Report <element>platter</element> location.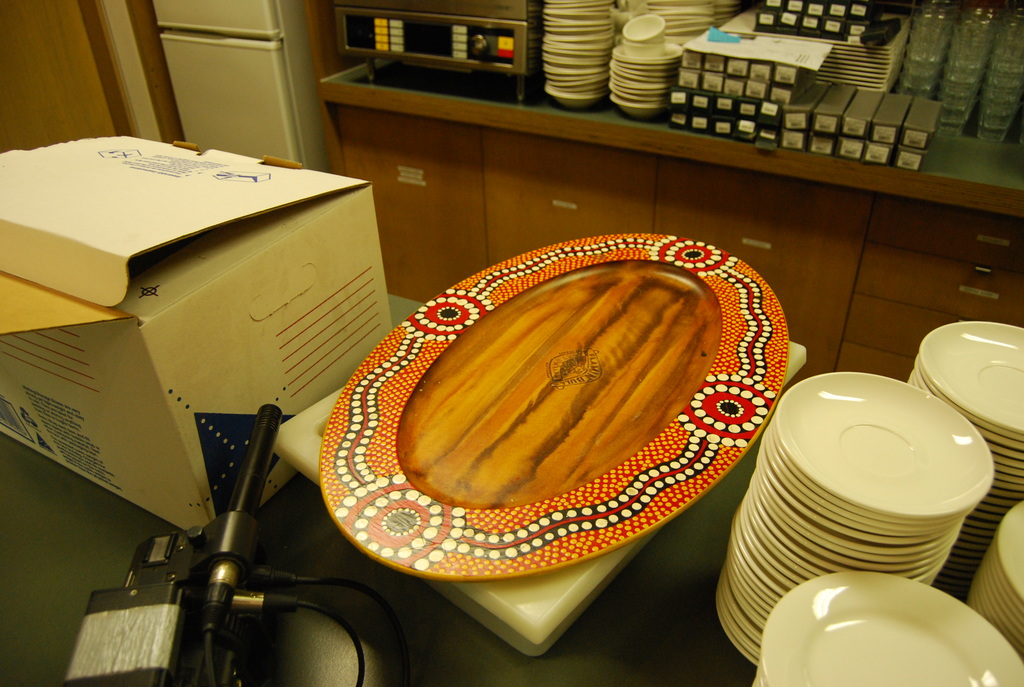
Report: {"x1": 918, "y1": 319, "x2": 1023, "y2": 583}.
